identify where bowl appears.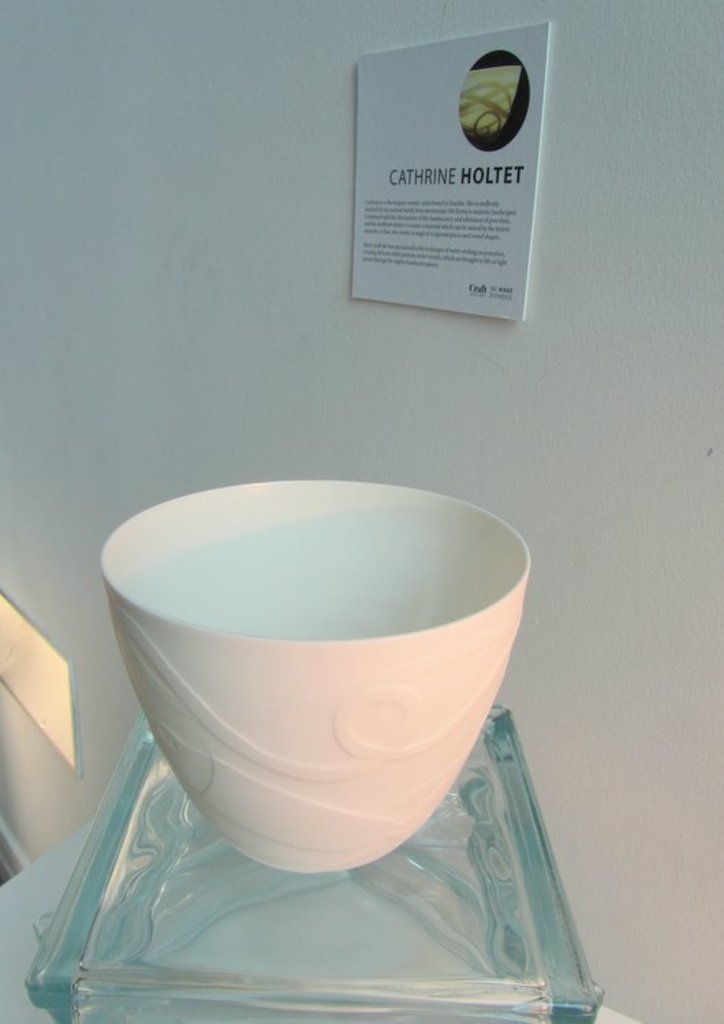
Appears at left=89, top=471, right=534, bottom=877.
